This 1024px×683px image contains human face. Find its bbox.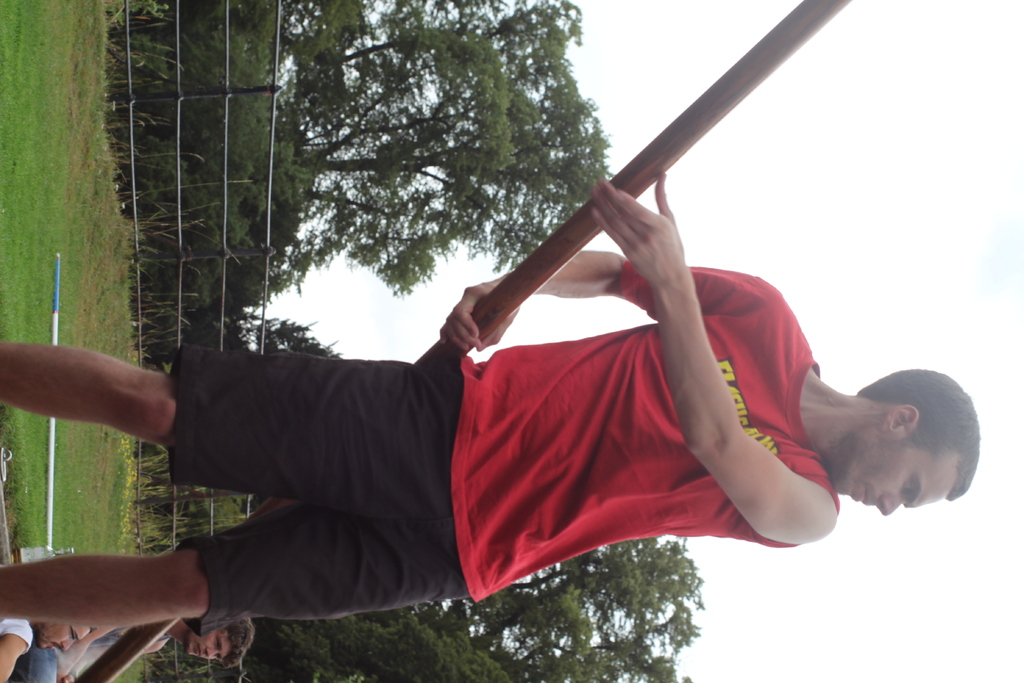
bbox=(182, 626, 235, 661).
